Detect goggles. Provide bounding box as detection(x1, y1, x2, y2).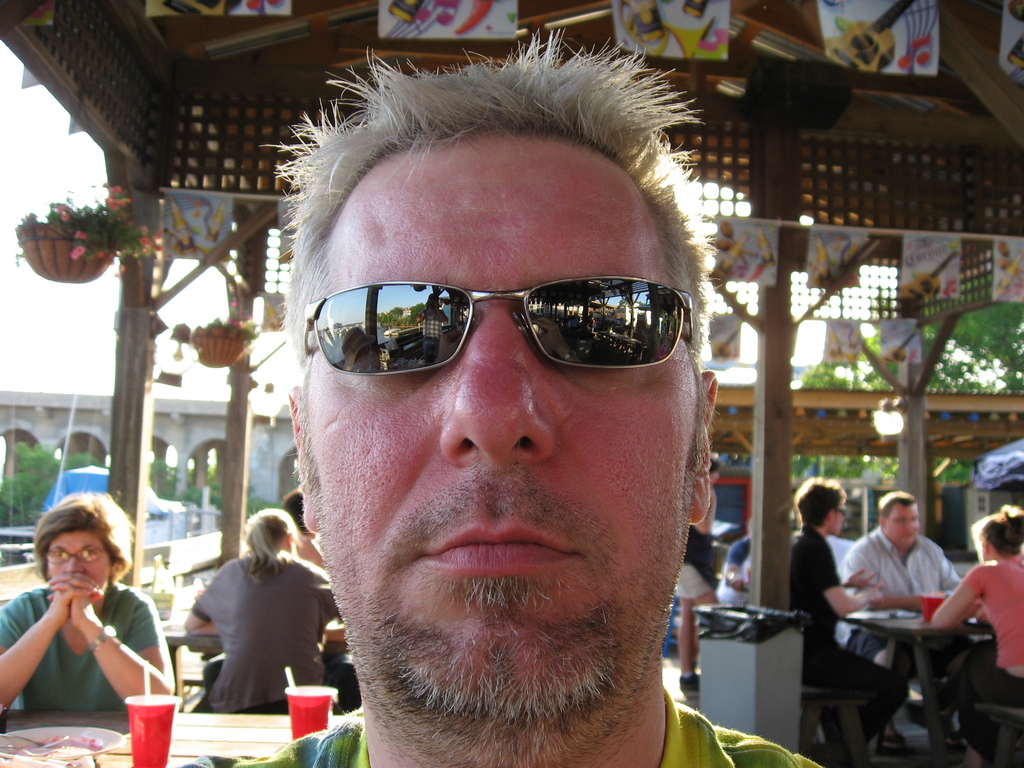
detection(304, 275, 699, 452).
